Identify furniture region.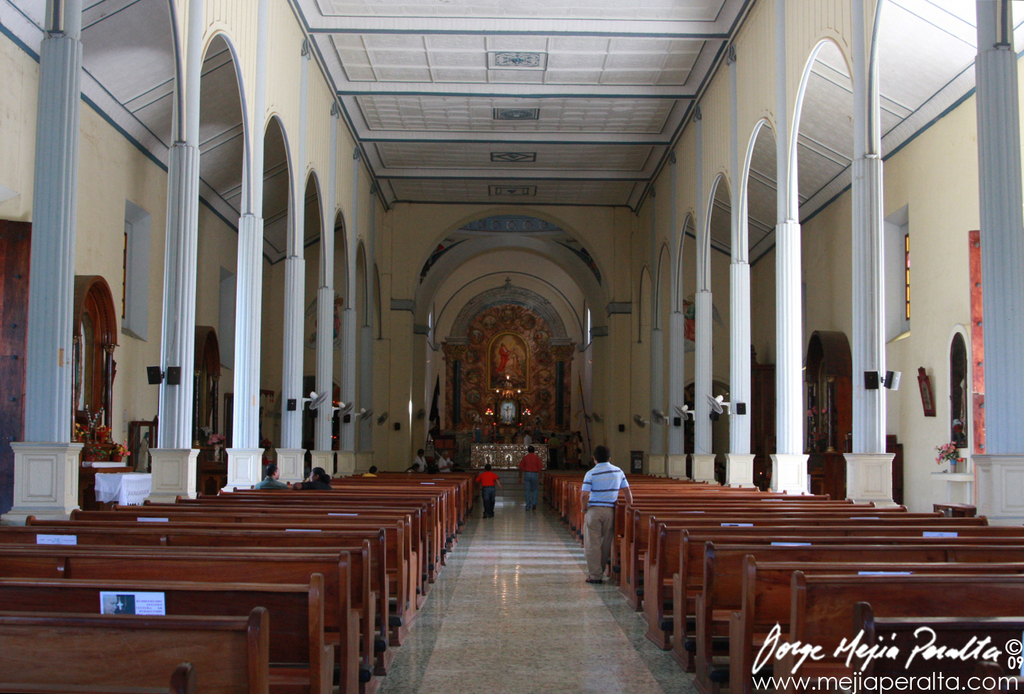
Region: 471, 443, 551, 470.
